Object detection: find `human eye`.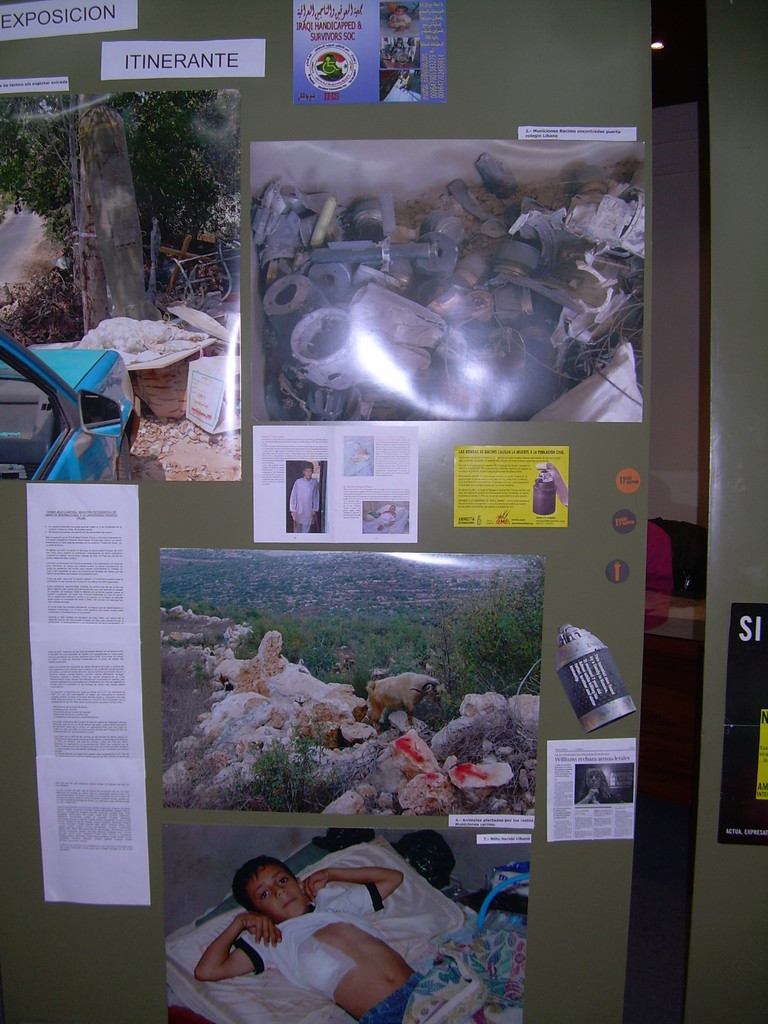
<region>278, 875, 291, 886</region>.
